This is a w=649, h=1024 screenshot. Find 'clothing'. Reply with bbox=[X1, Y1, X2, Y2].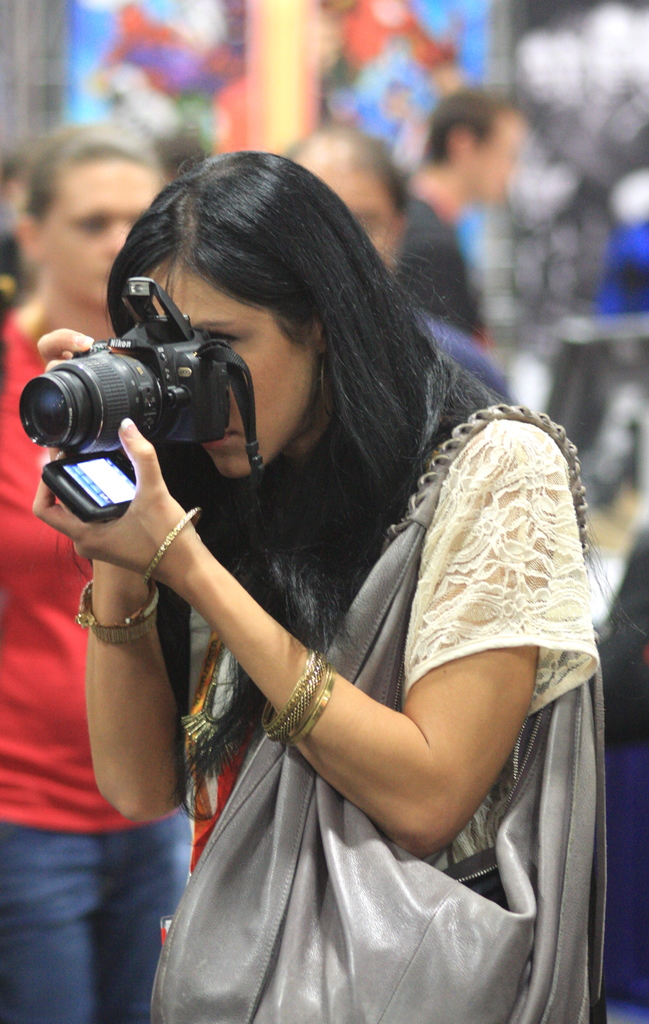
bbox=[163, 408, 597, 1023].
